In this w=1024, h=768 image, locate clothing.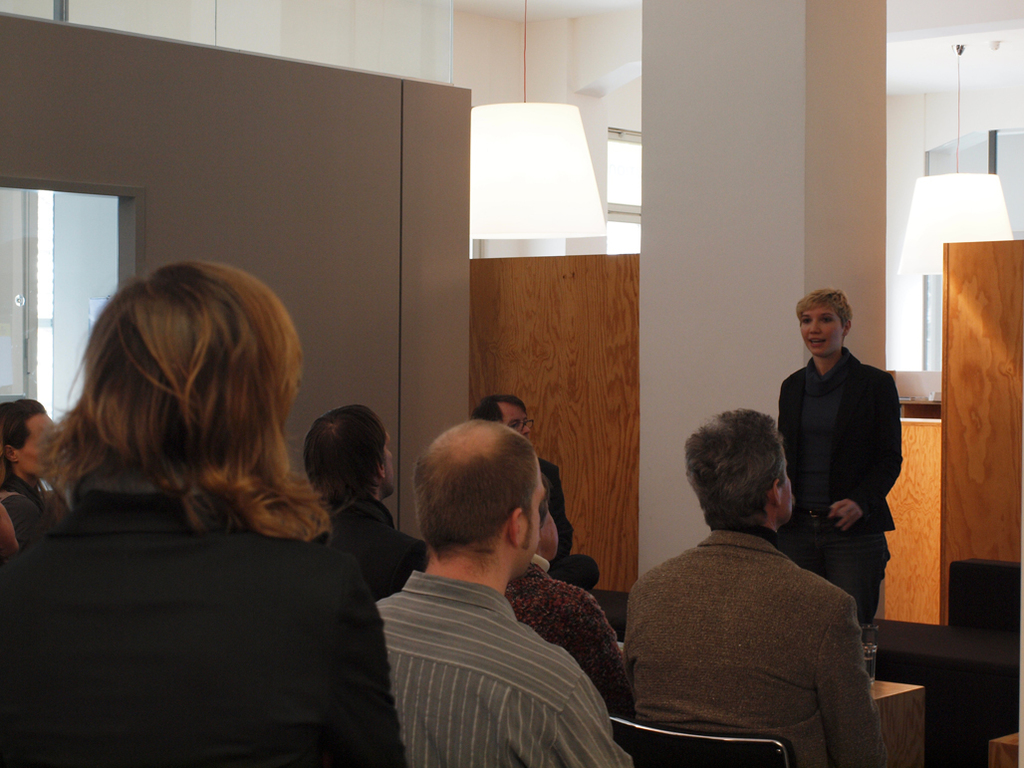
Bounding box: region(506, 551, 630, 685).
